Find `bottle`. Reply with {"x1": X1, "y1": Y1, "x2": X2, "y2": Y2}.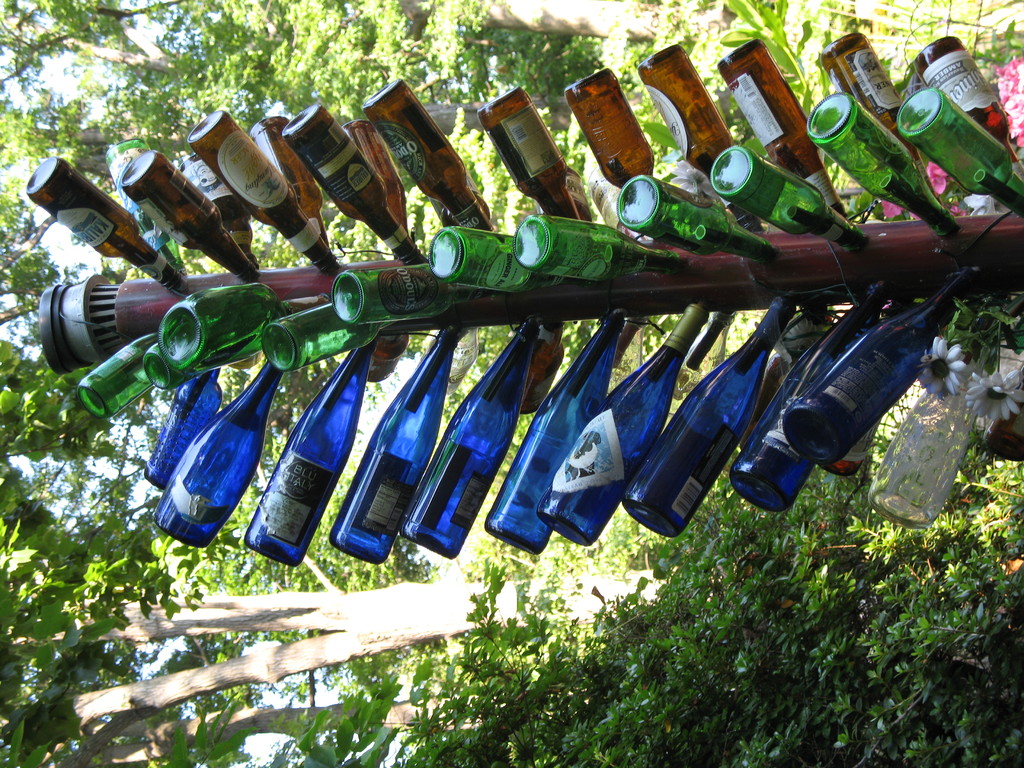
{"x1": 732, "y1": 269, "x2": 898, "y2": 520}.
